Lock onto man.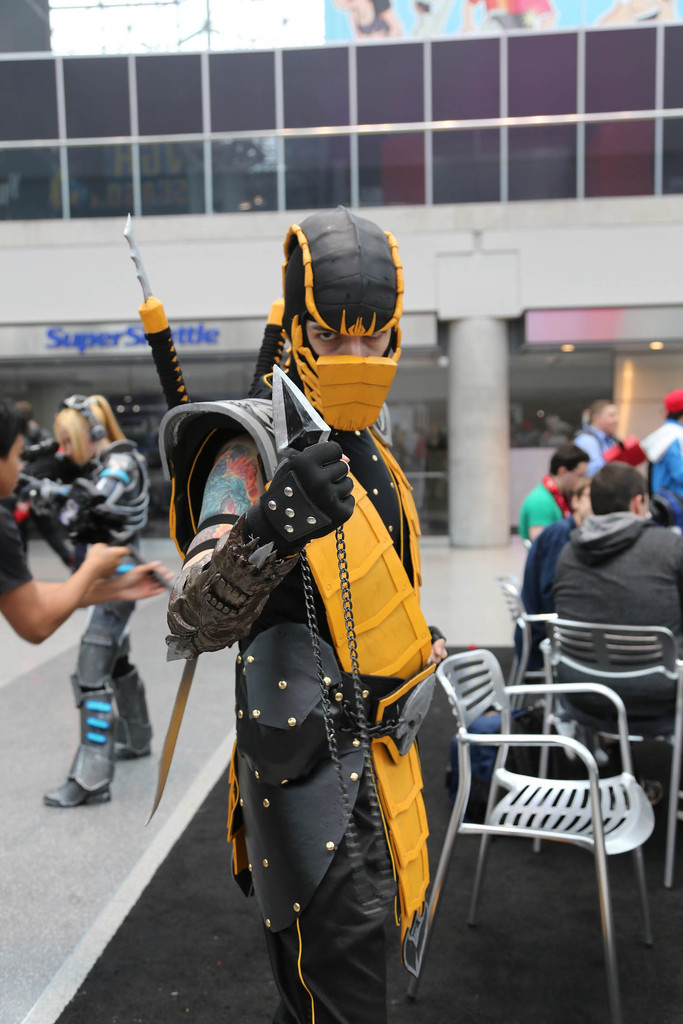
Locked: (left=554, top=462, right=682, bottom=739).
